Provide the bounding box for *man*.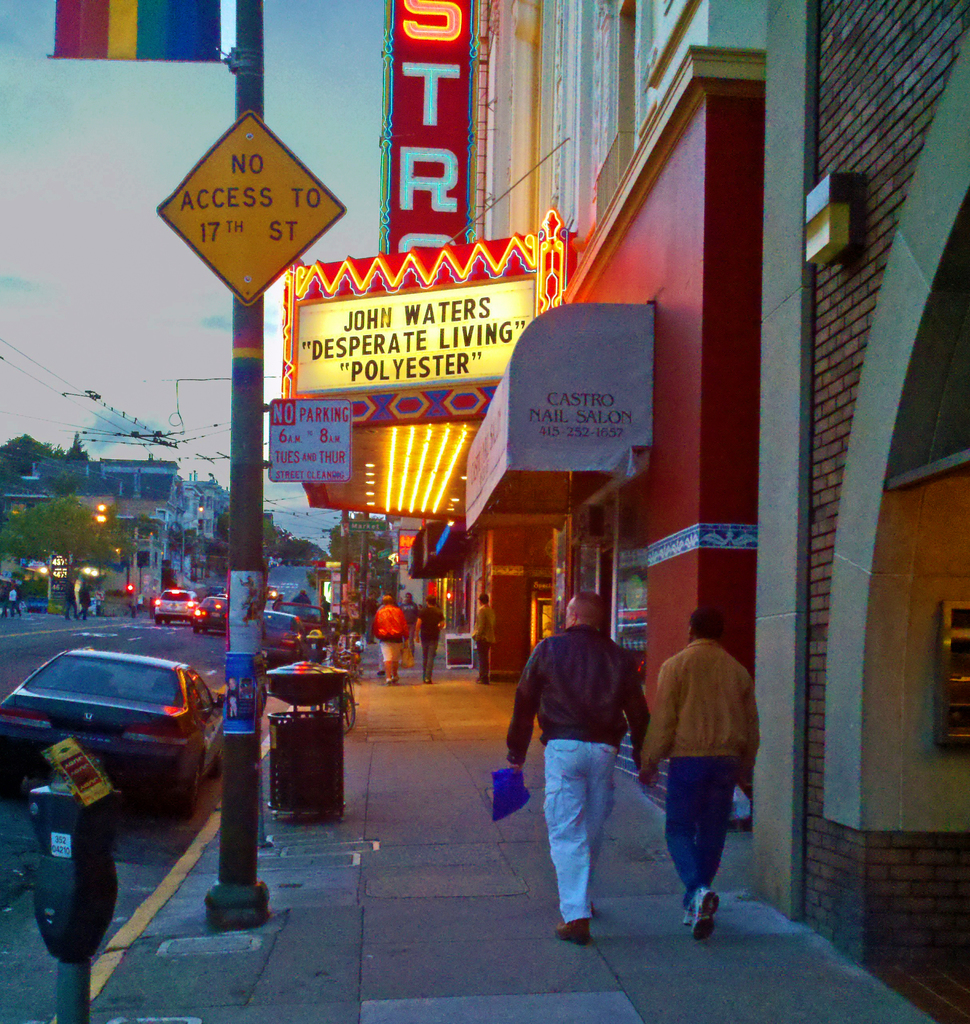
Rect(370, 591, 405, 684).
